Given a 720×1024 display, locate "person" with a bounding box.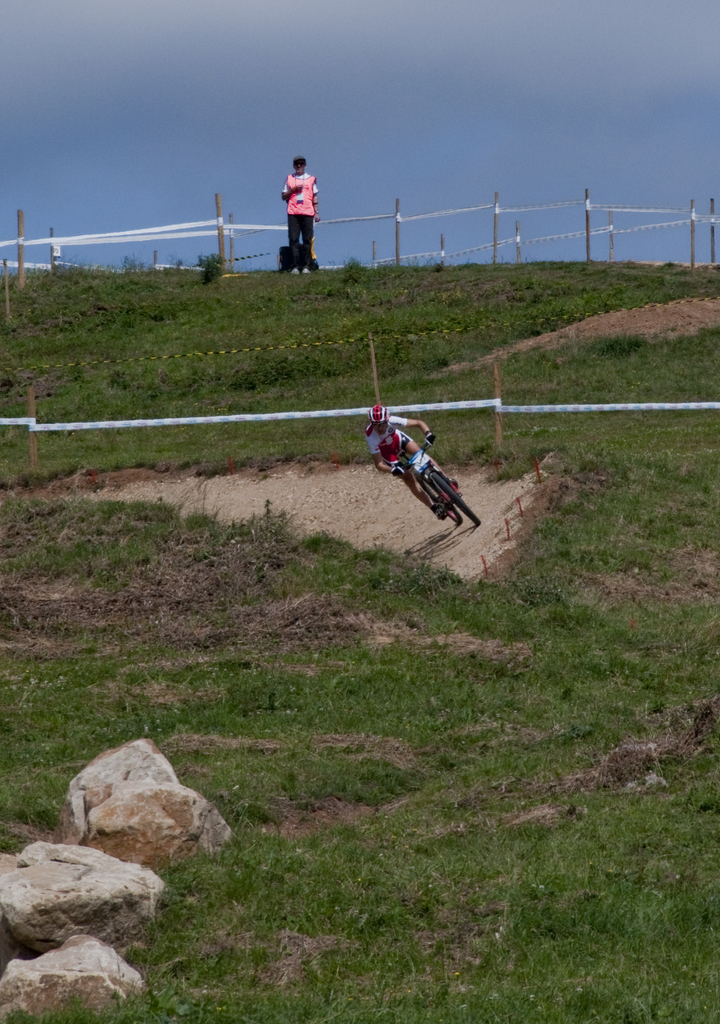
Located: 272/156/332/262.
